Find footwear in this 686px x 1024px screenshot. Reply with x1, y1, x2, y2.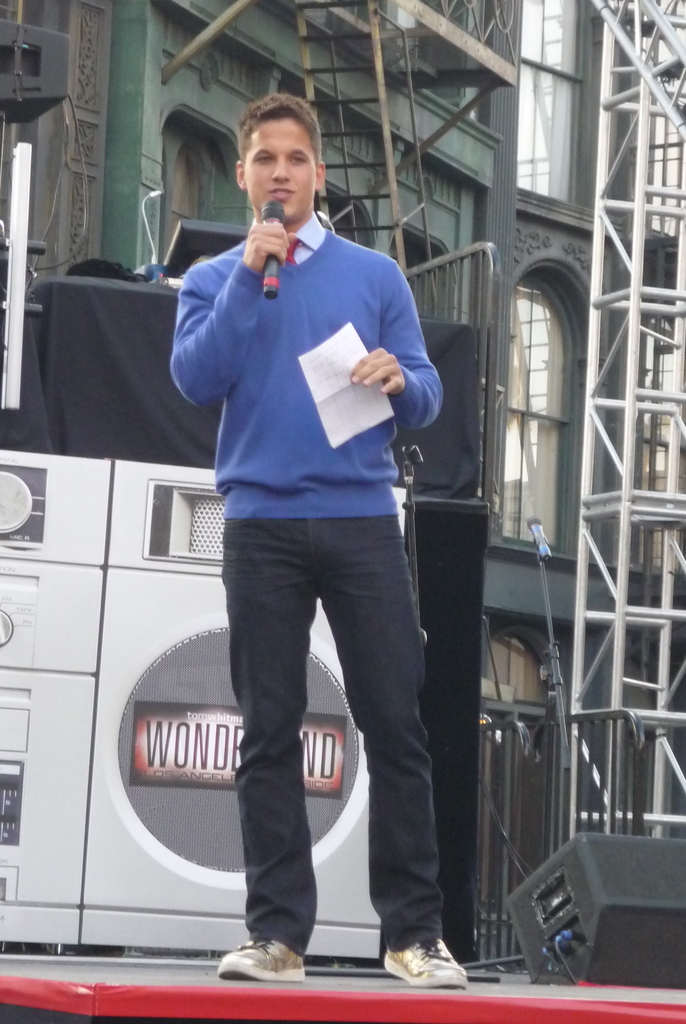
213, 936, 306, 982.
